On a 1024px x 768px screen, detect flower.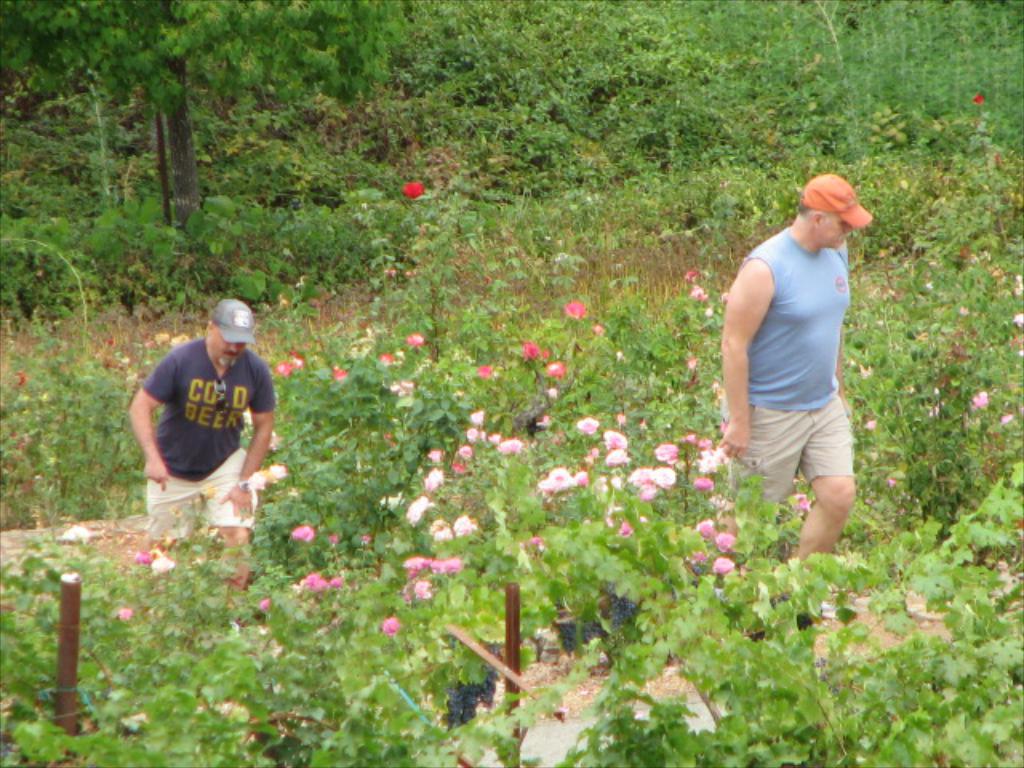
379 378 413 400.
